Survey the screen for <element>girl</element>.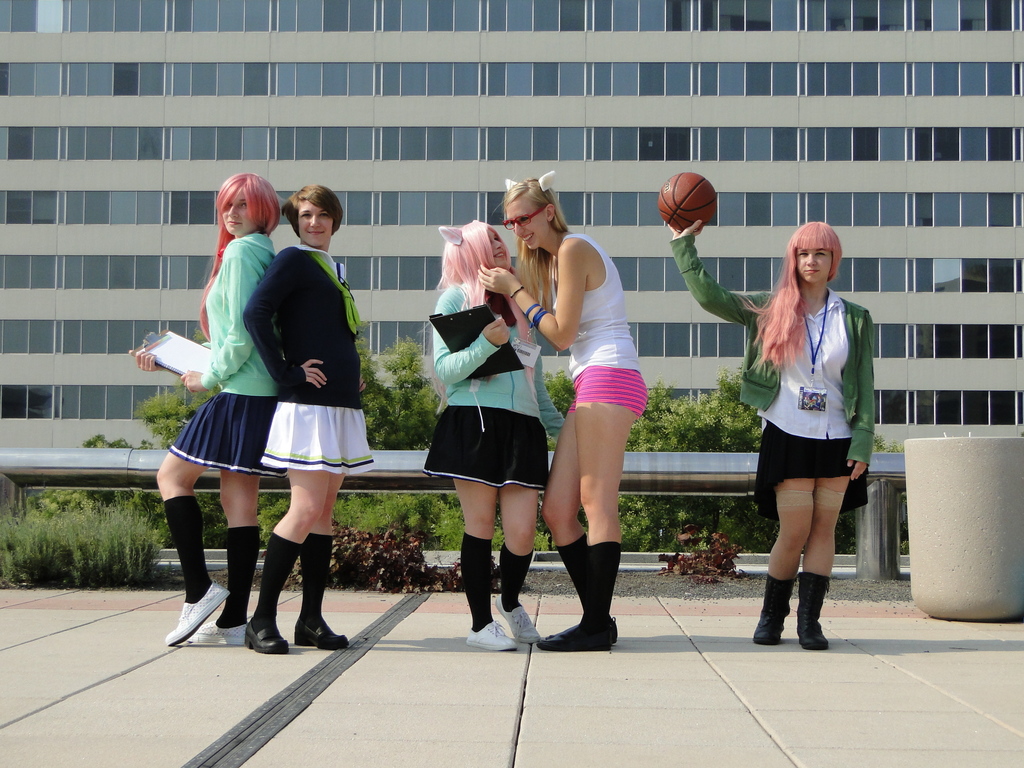
Survey found: bbox=[474, 176, 652, 653].
